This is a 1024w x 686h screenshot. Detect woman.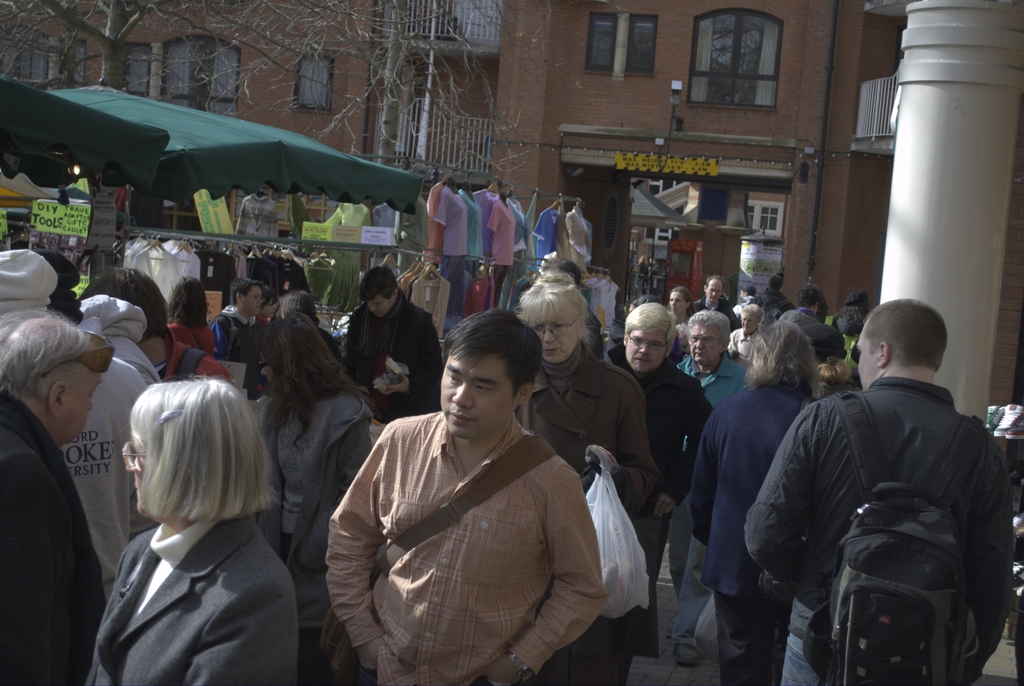
bbox(253, 306, 372, 682).
